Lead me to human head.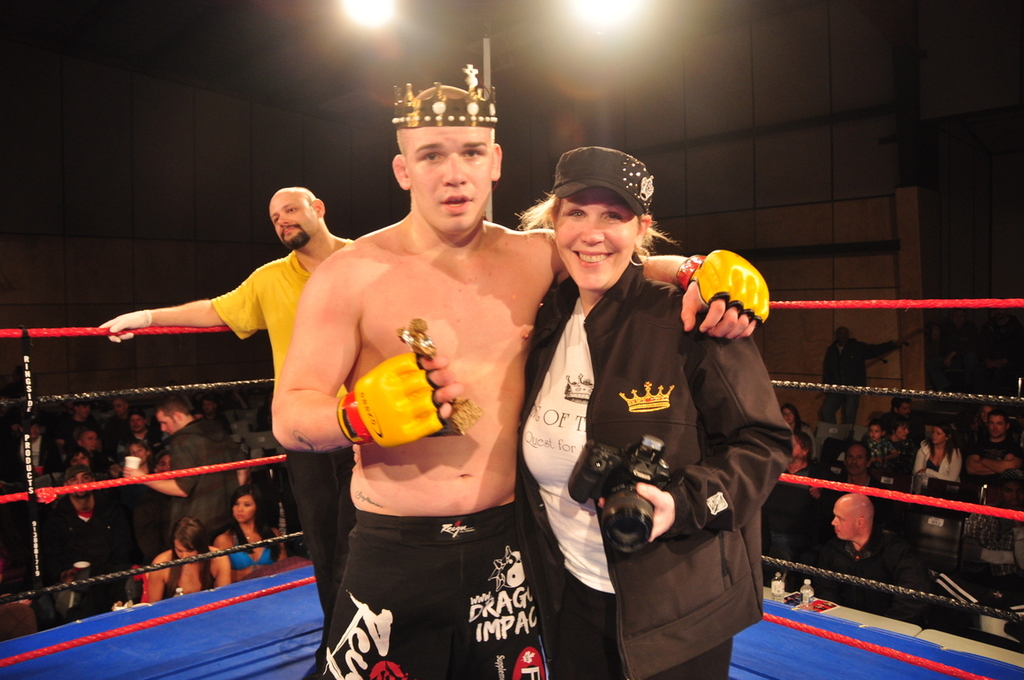
Lead to 113/397/129/414.
